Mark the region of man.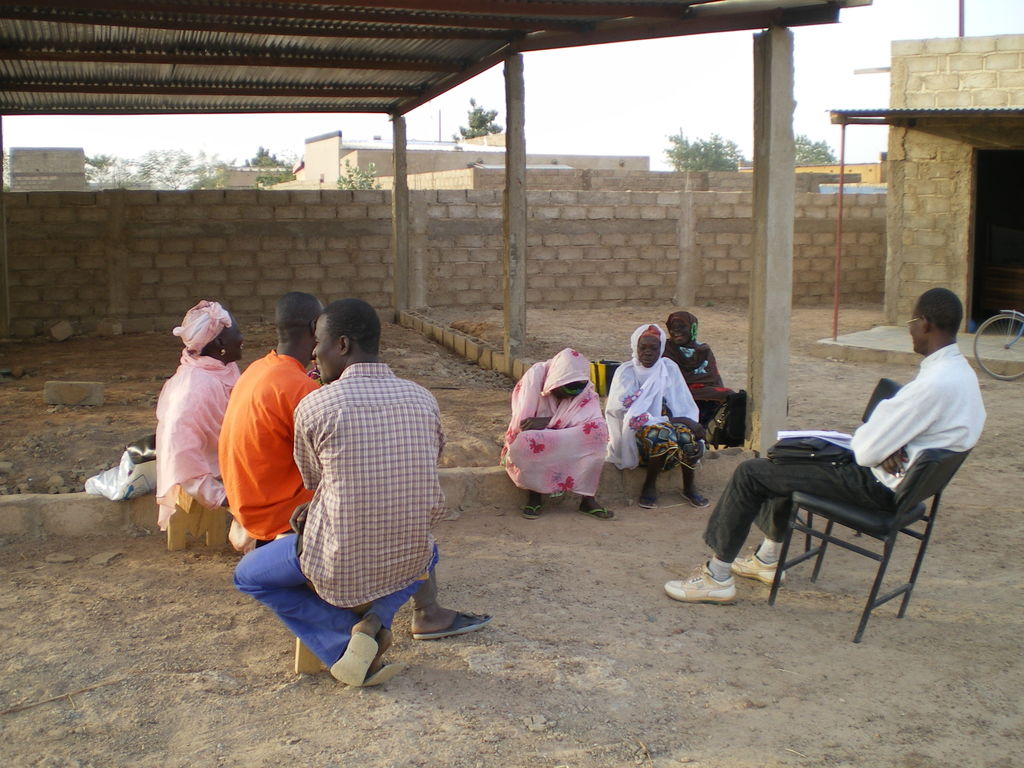
Region: locate(664, 283, 993, 603).
